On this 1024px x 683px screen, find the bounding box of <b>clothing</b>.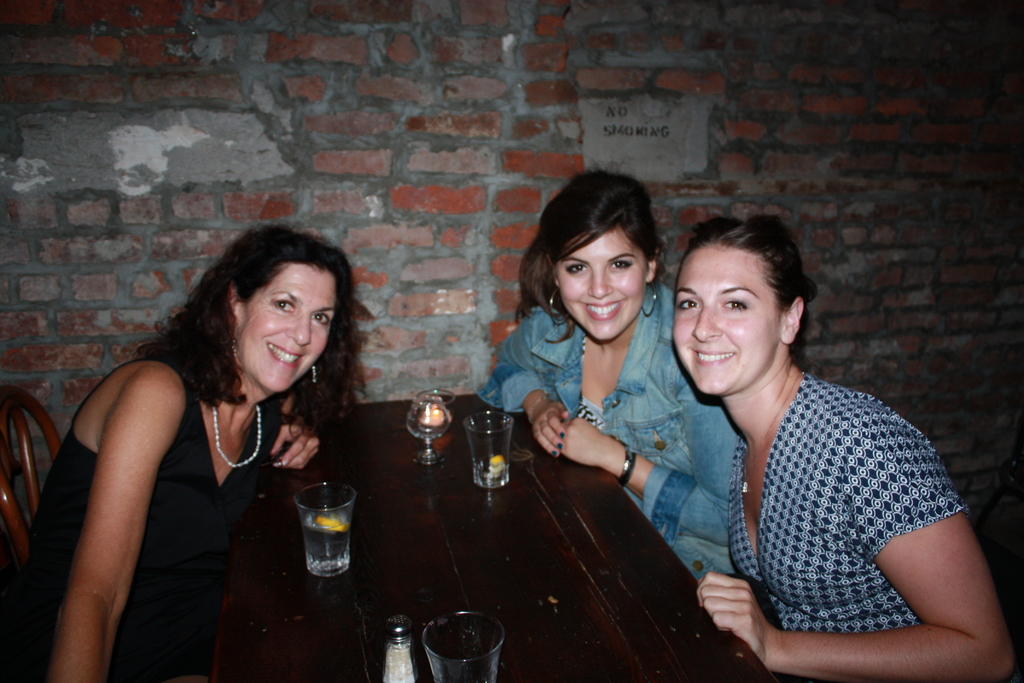
Bounding box: region(717, 372, 975, 682).
